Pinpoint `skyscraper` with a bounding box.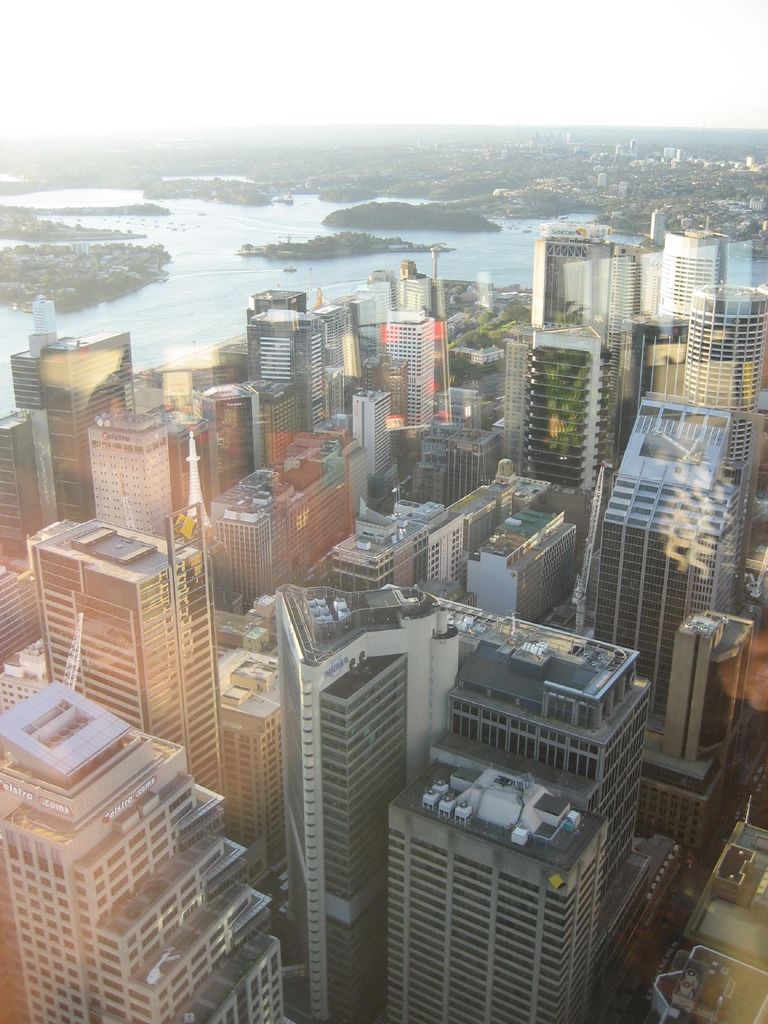
Rect(227, 626, 295, 879).
